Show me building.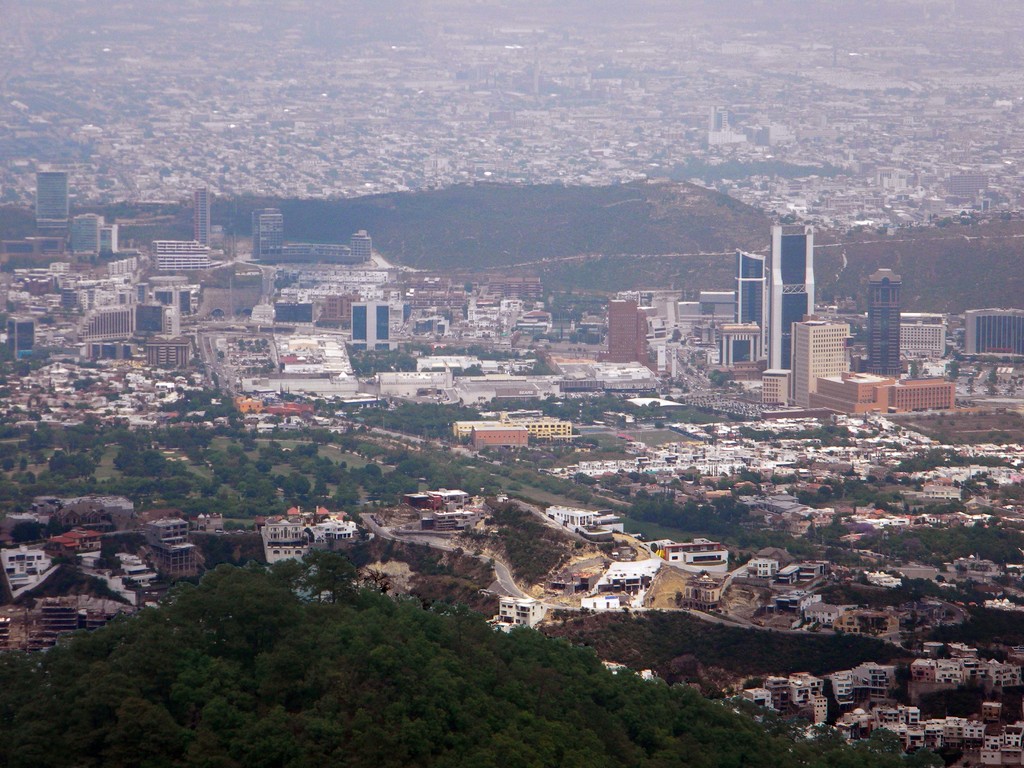
building is here: <region>769, 221, 818, 372</region>.
